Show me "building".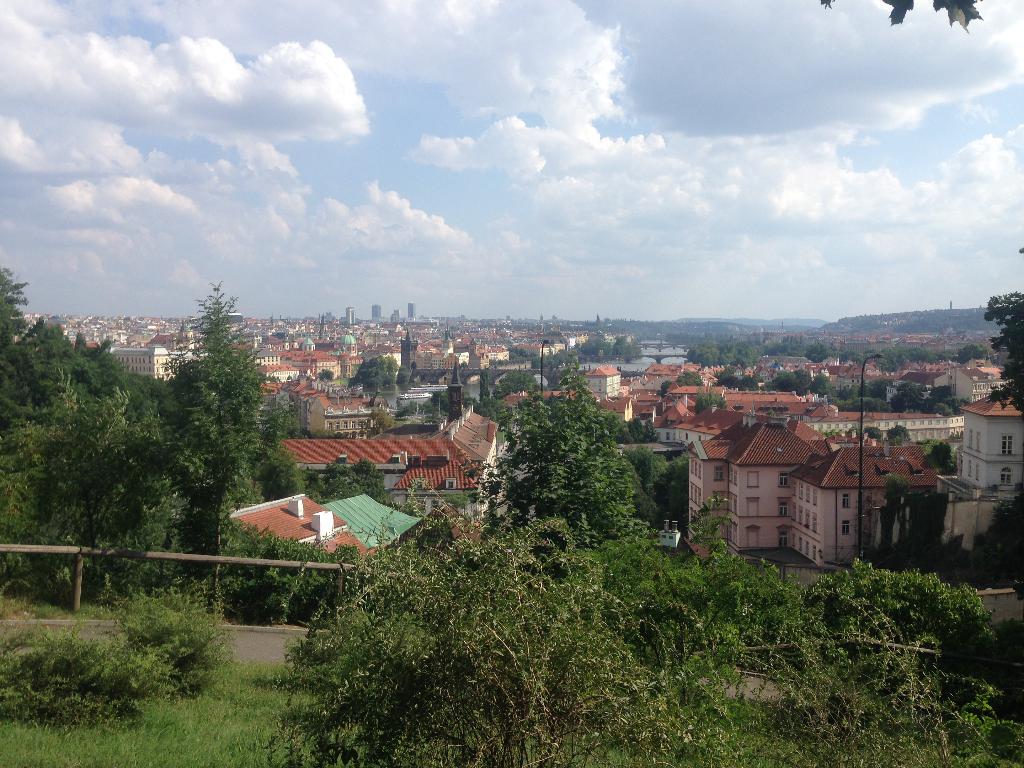
"building" is here: (395, 310, 406, 322).
